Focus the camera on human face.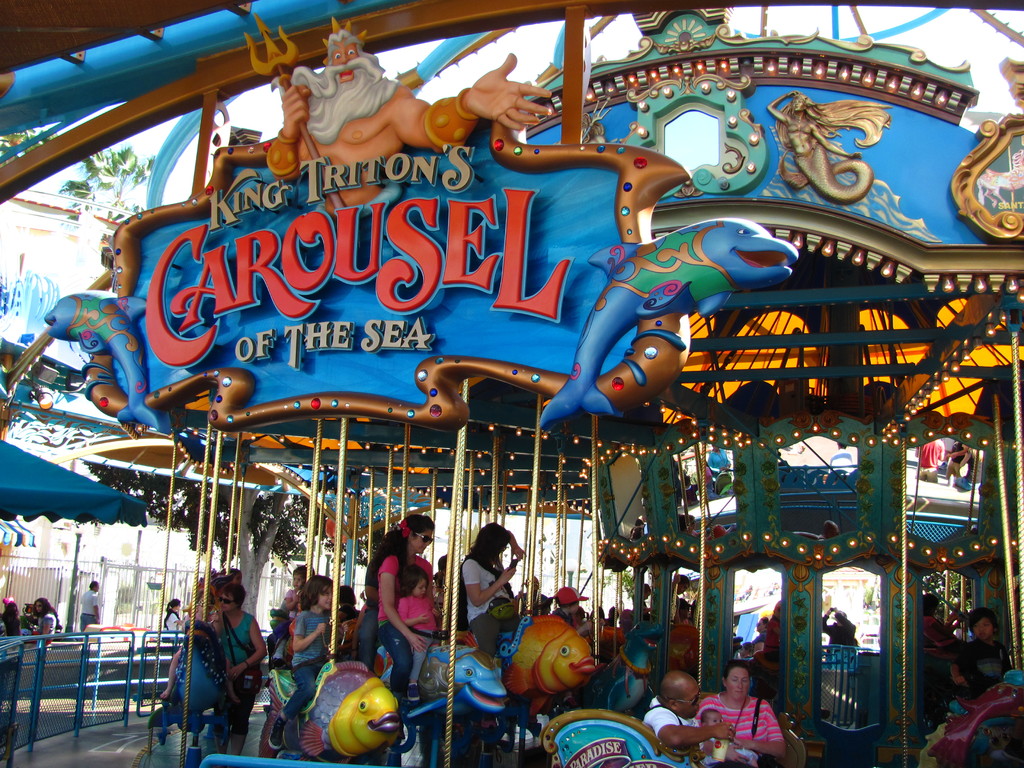
Focus region: [x1=319, y1=588, x2=334, y2=606].
